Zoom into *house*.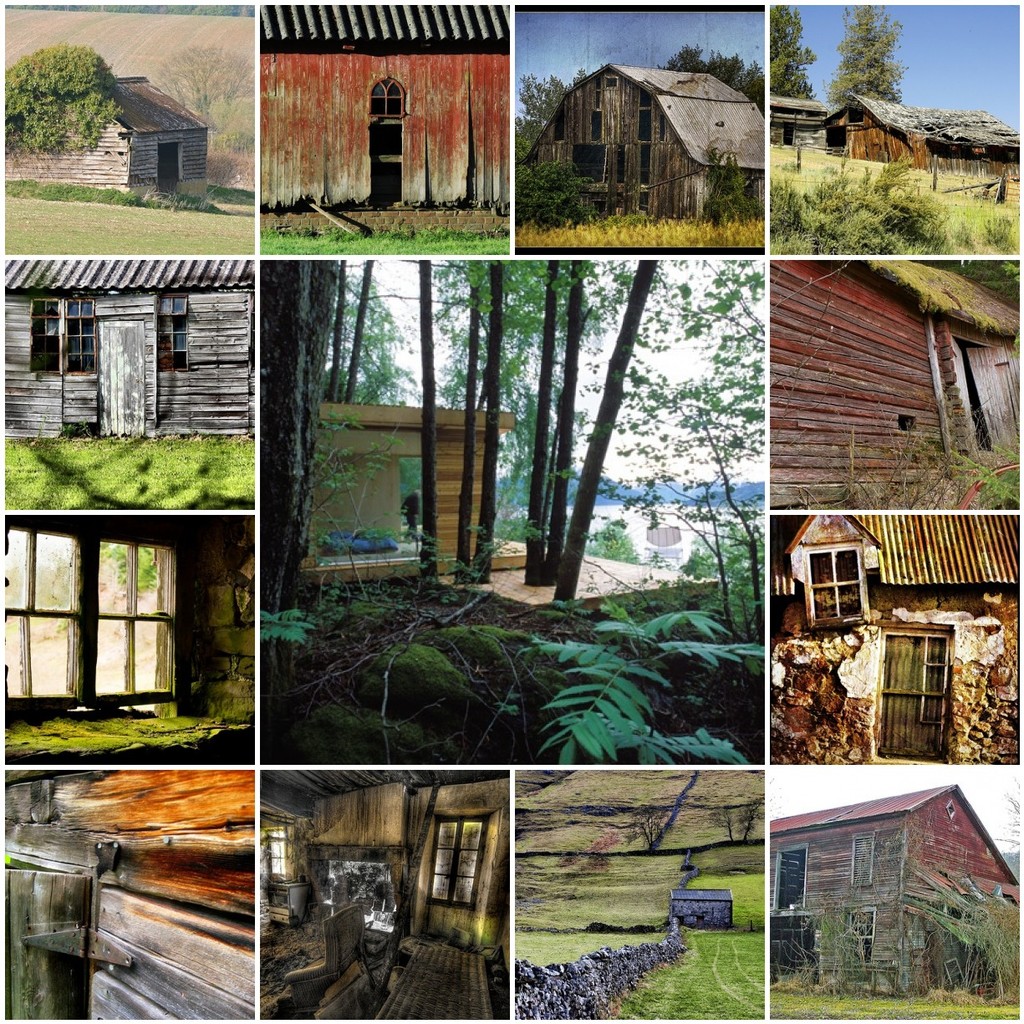
Zoom target: box=[0, 522, 261, 762].
